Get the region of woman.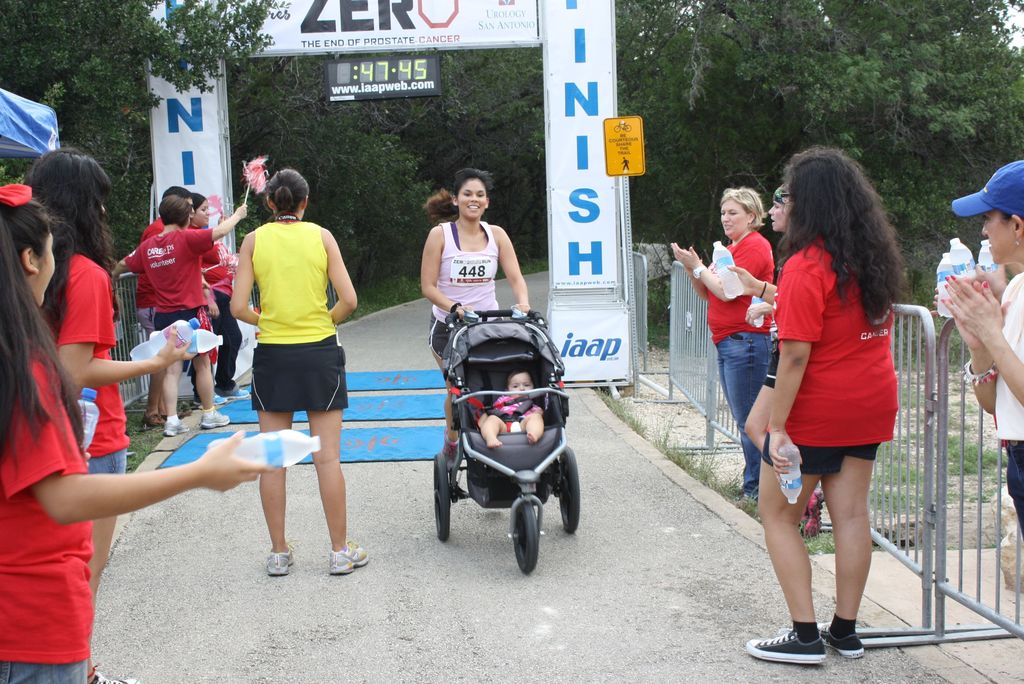
[110, 195, 249, 439].
